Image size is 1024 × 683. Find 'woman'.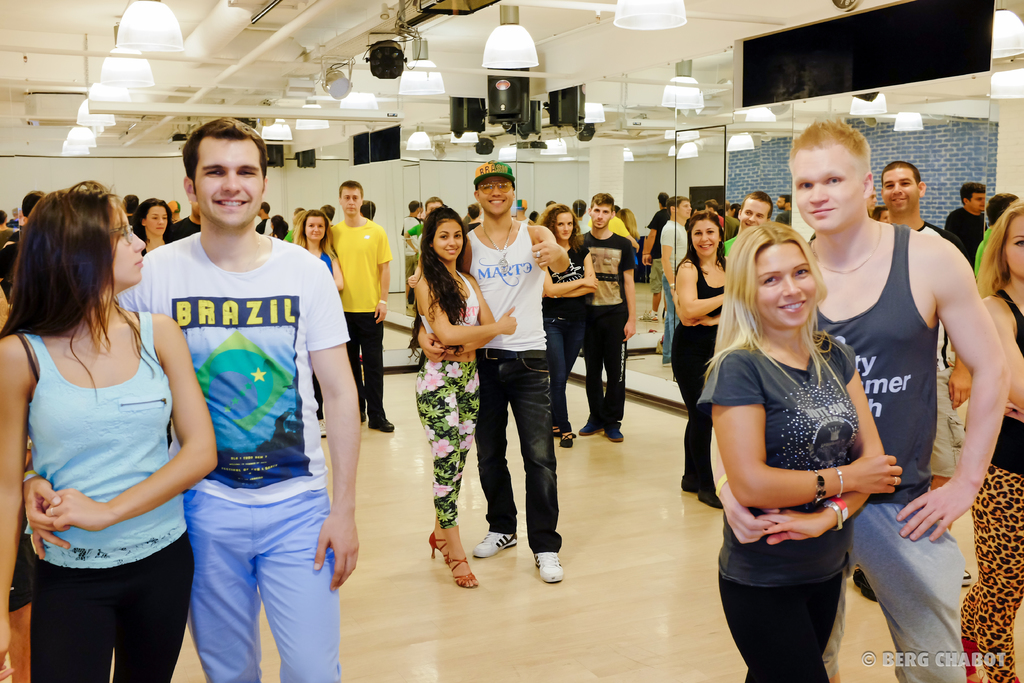
295, 208, 350, 434.
